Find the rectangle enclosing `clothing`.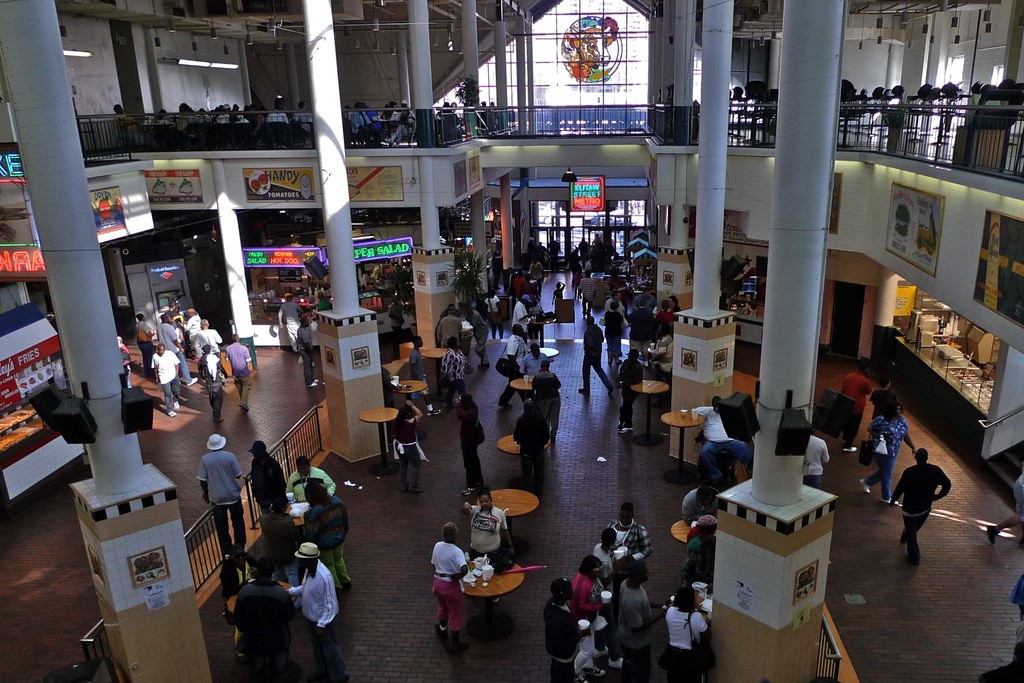
BBox(158, 311, 257, 414).
